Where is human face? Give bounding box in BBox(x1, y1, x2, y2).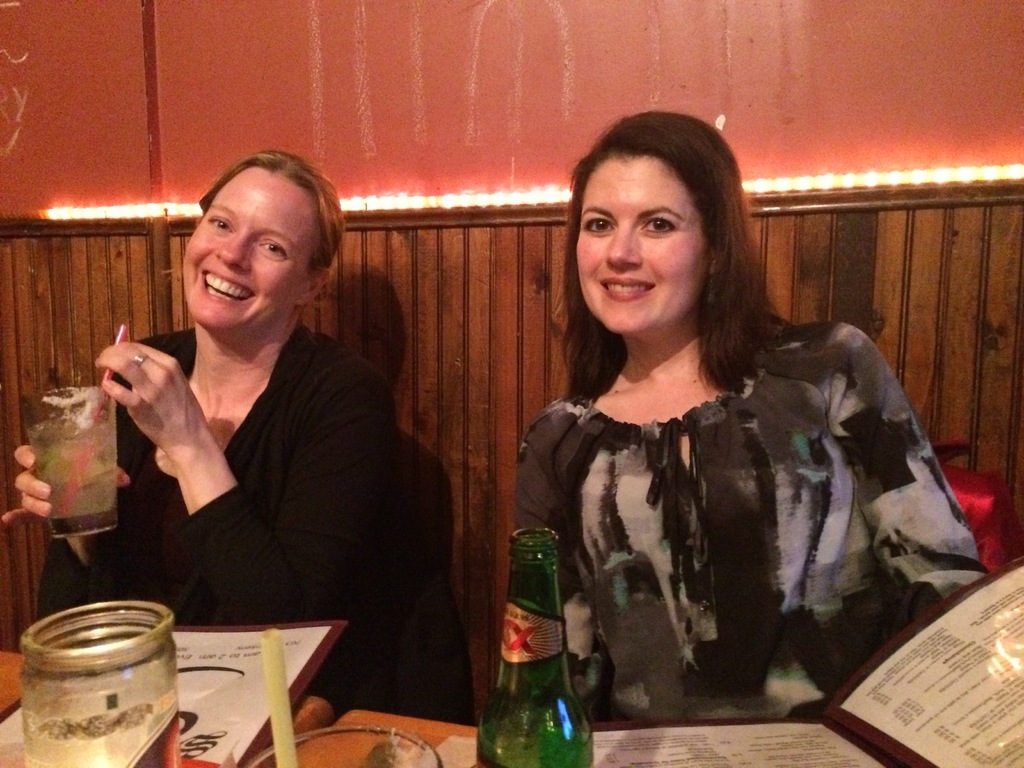
BBox(575, 147, 704, 336).
